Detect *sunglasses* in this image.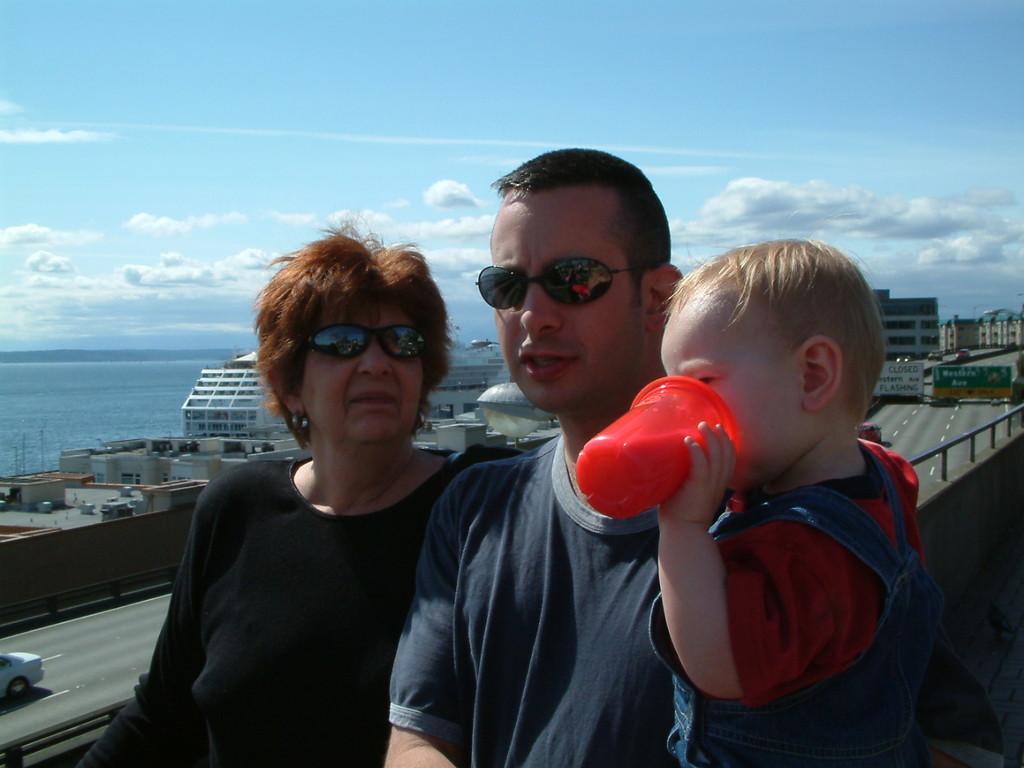
Detection: box=[477, 258, 647, 310].
